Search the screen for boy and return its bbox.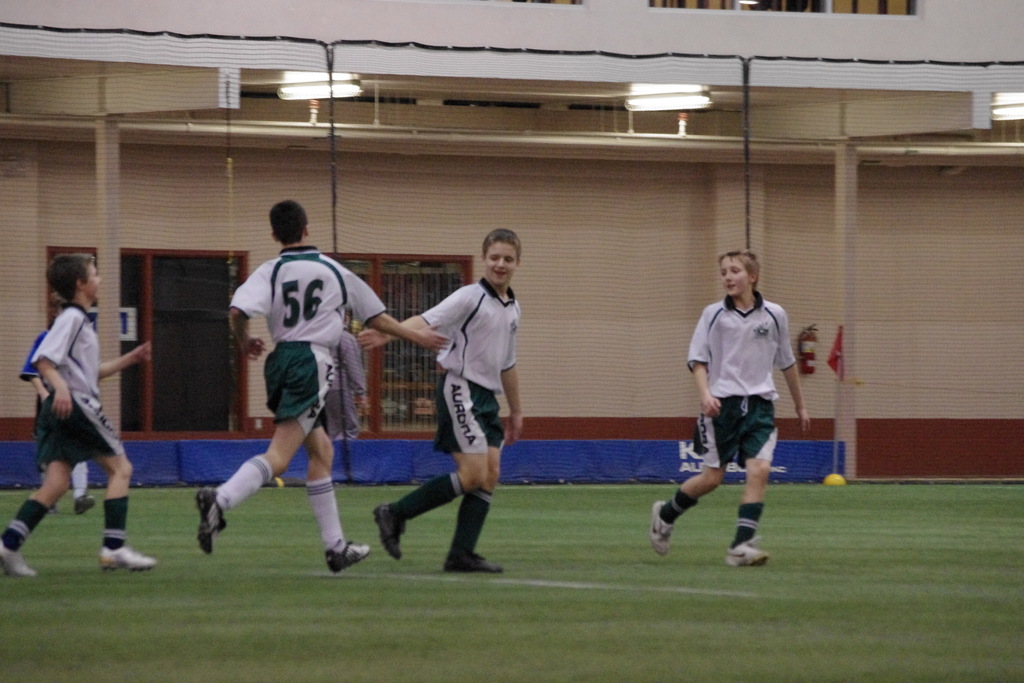
Found: Rect(649, 252, 812, 580).
